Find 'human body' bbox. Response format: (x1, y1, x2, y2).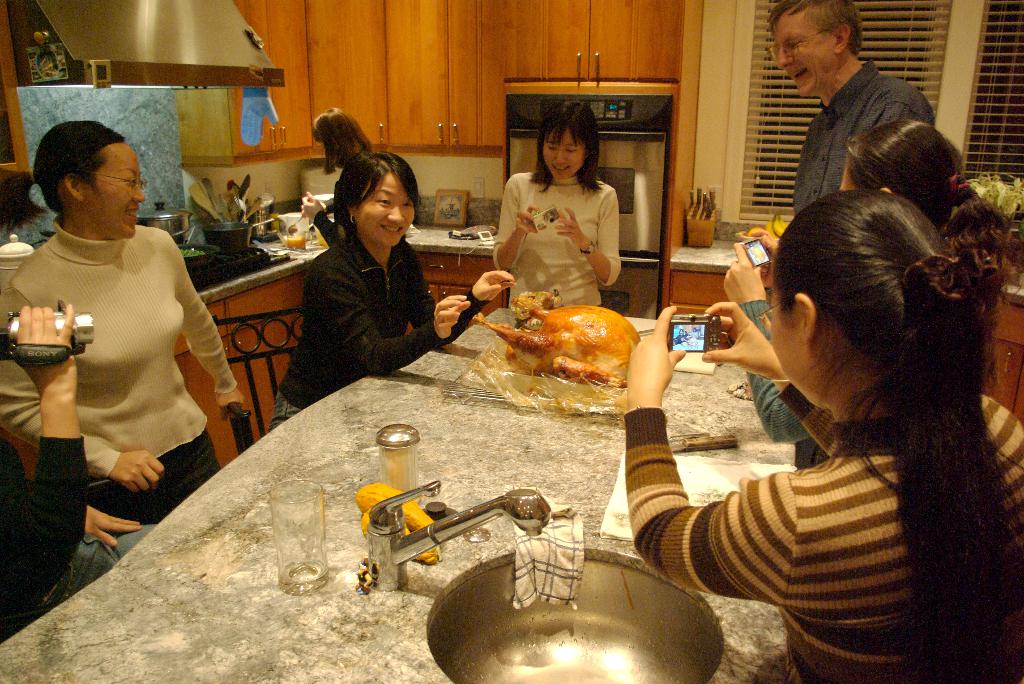
(767, 0, 939, 224).
